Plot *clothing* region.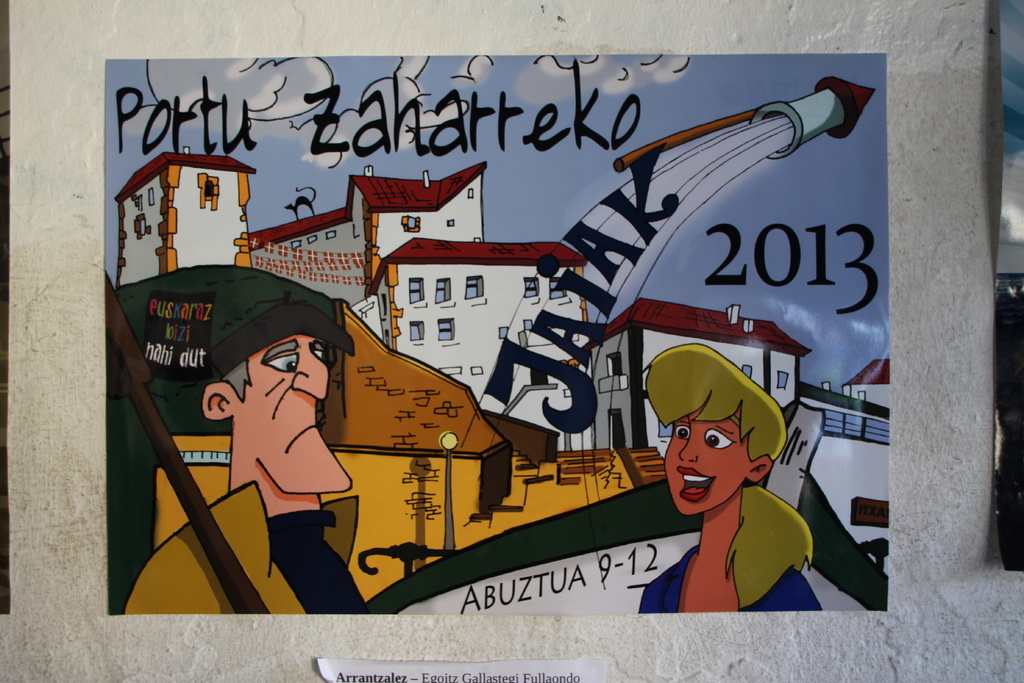
Plotted at pyautogui.locateOnScreen(129, 483, 362, 616).
